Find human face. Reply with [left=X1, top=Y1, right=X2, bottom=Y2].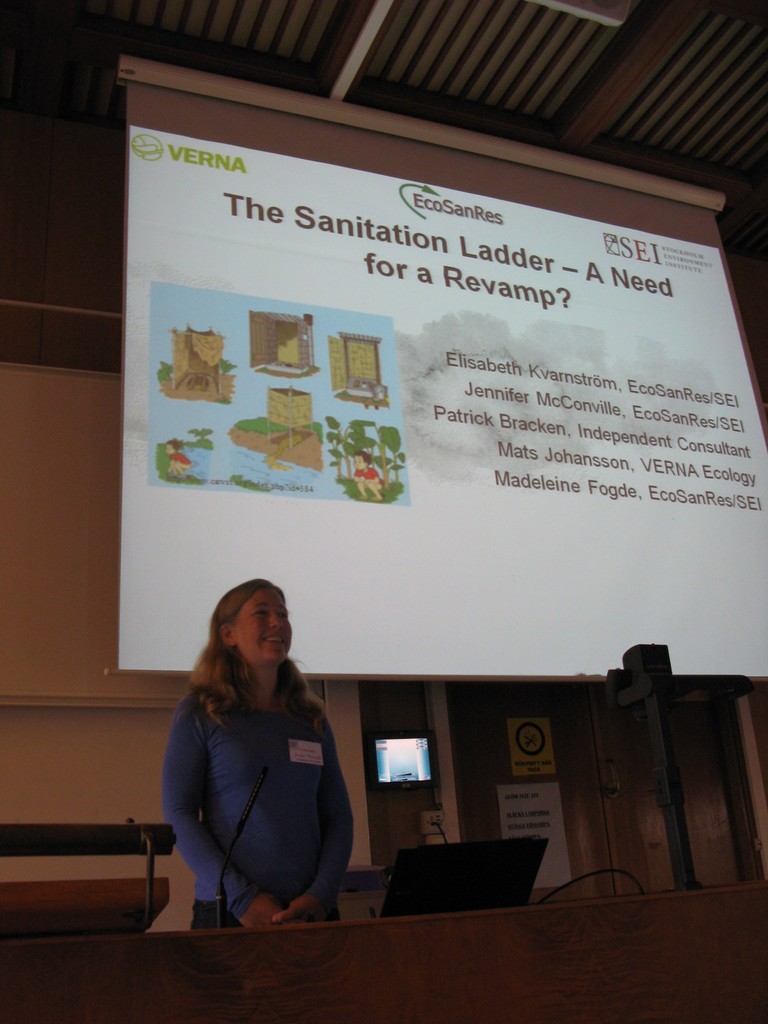
[left=228, top=589, right=294, bottom=646].
